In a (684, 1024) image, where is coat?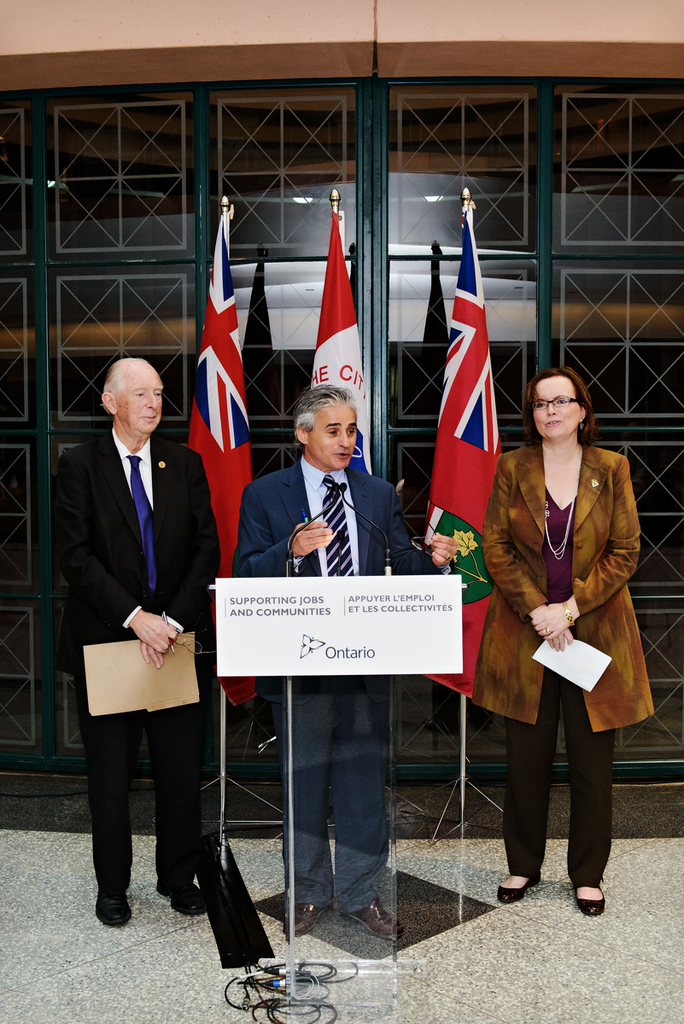
l=482, t=399, r=650, b=737.
